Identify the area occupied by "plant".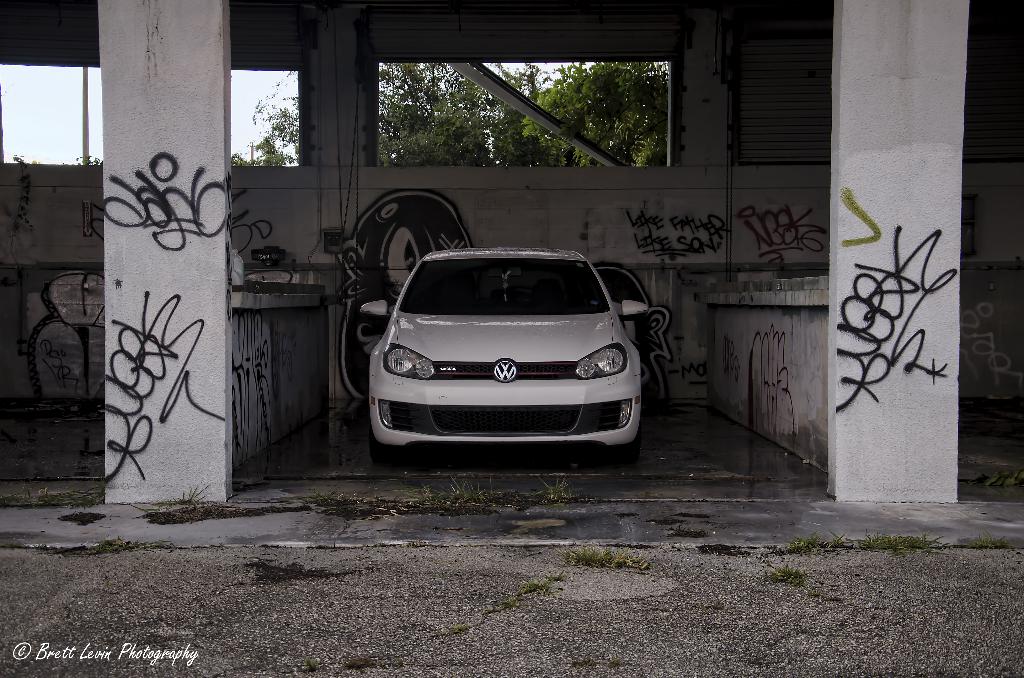
Area: box=[0, 154, 38, 268].
